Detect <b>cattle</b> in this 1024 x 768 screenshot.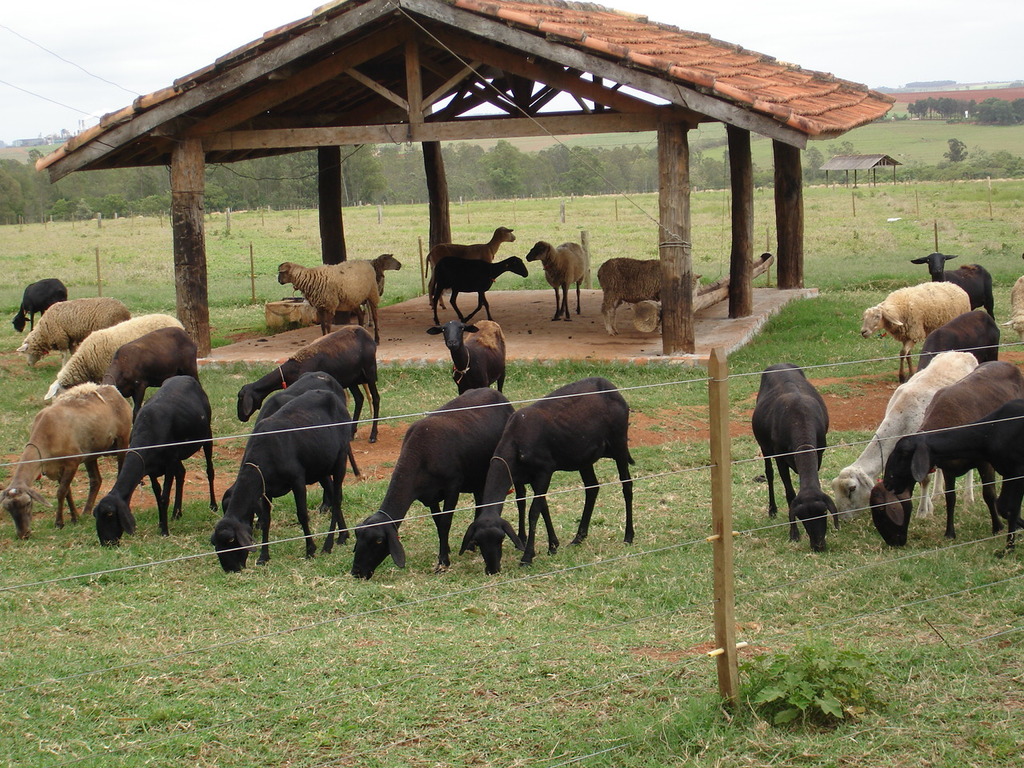
Detection: 13, 274, 66, 330.
